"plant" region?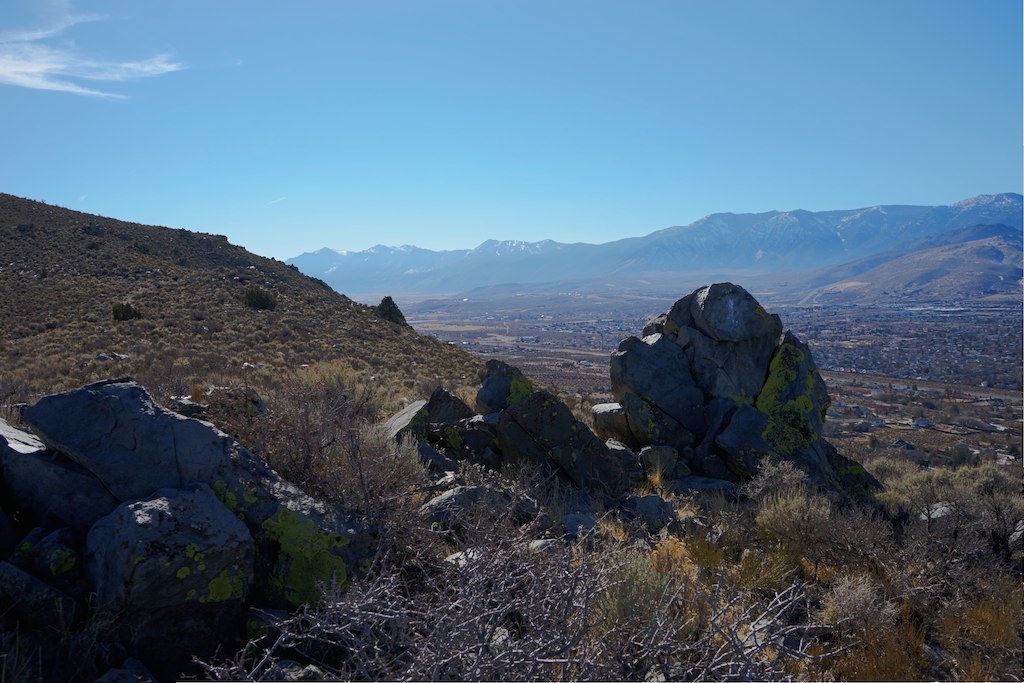
bbox=(290, 347, 406, 549)
